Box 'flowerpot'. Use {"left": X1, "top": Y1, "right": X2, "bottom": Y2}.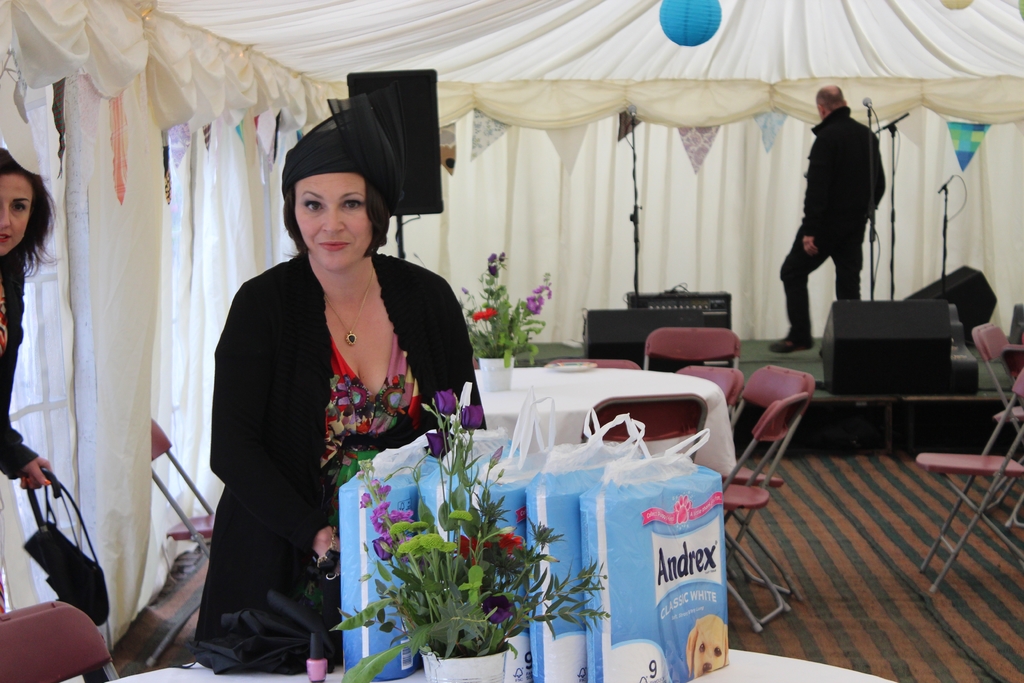
{"left": 416, "top": 640, "right": 508, "bottom": 682}.
